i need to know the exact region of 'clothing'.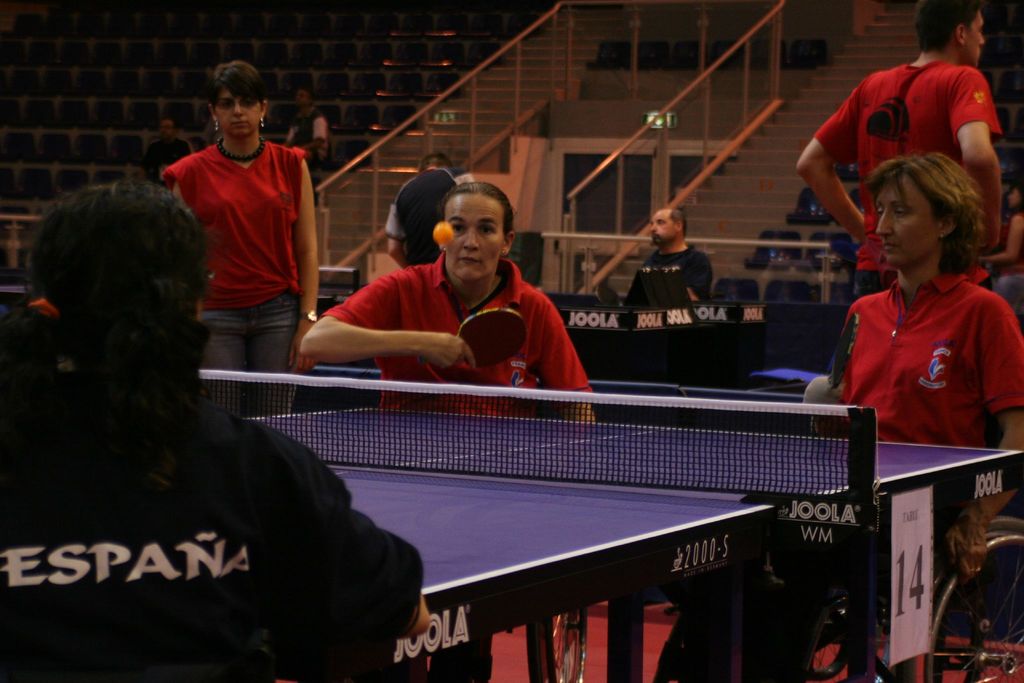
Region: [813,55,1011,300].
